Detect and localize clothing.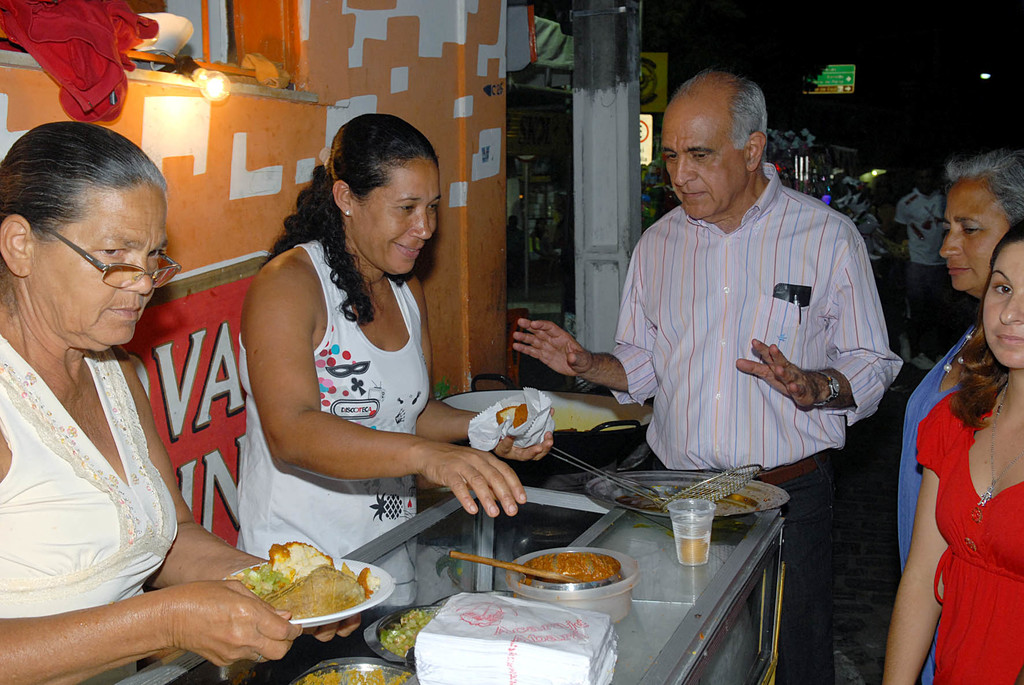
Localized at [235, 238, 431, 609].
